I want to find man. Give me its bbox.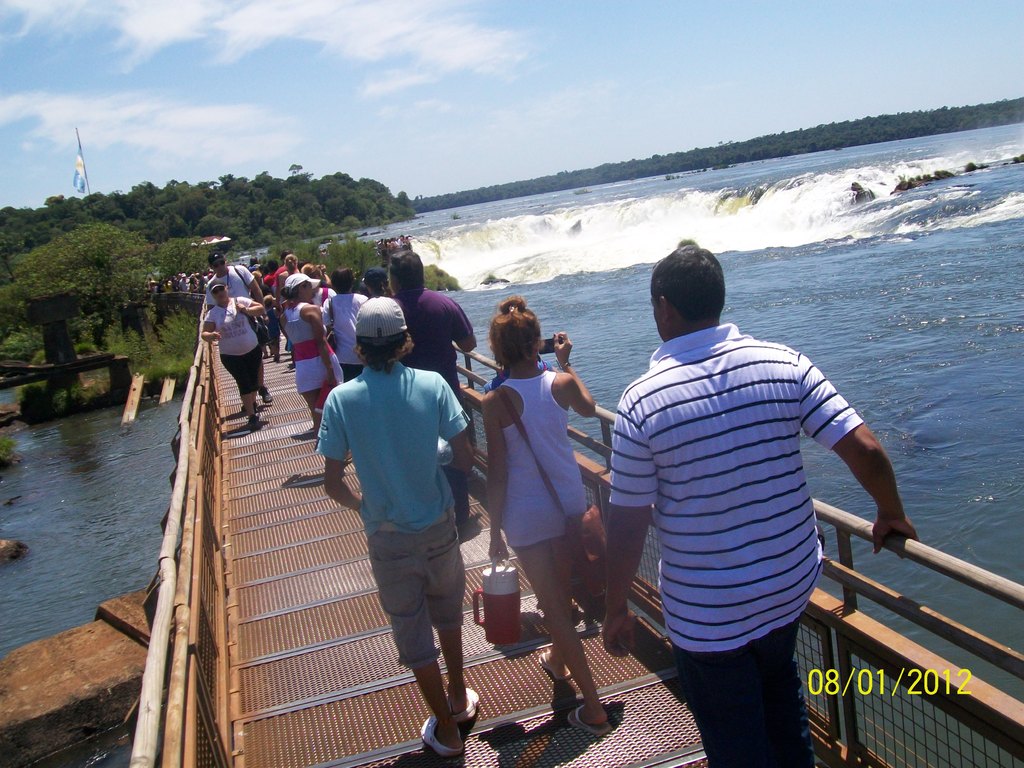
(left=202, top=254, right=263, bottom=403).
